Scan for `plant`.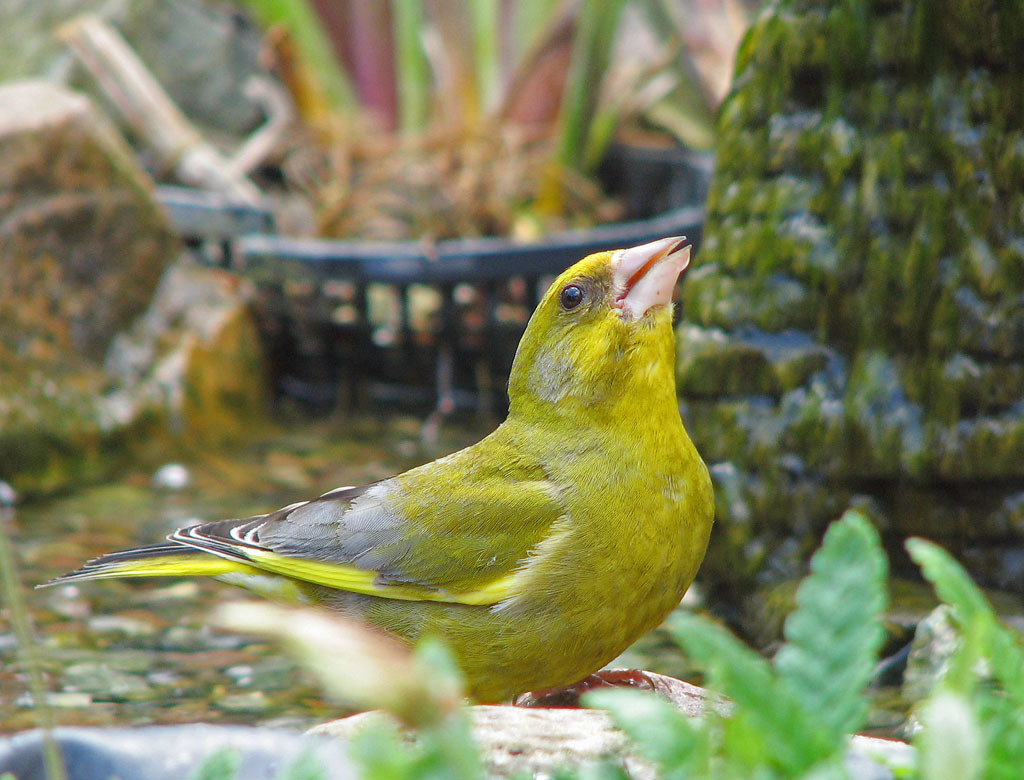
Scan result: (230,0,662,396).
